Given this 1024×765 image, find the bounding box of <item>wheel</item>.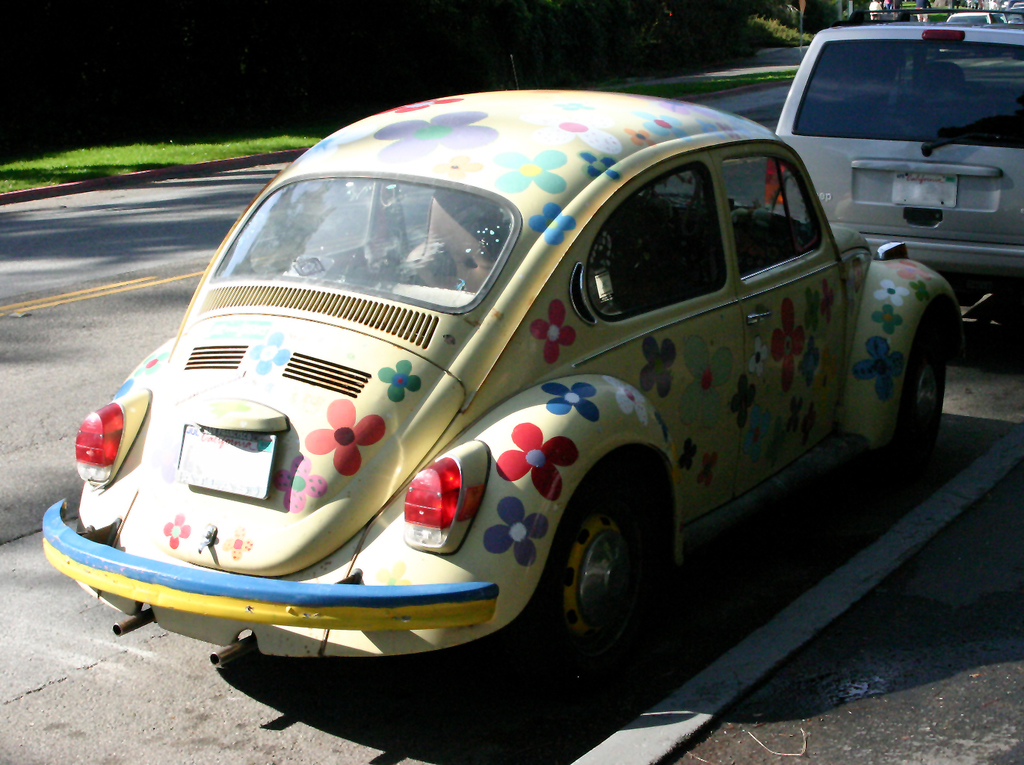
537:493:660:671.
